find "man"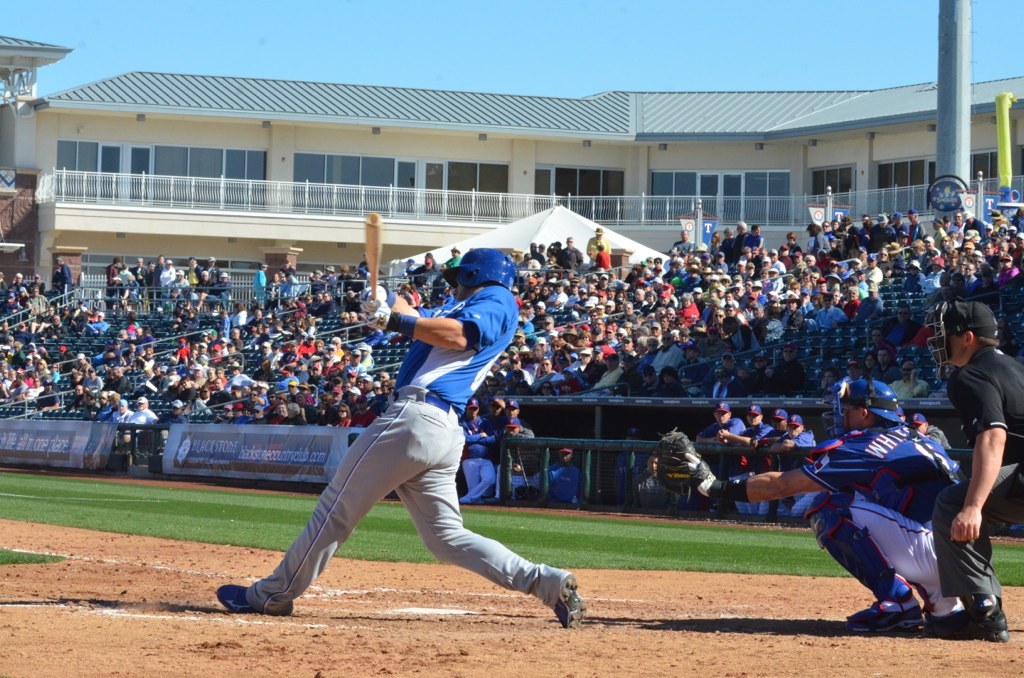
227 326 243 347
